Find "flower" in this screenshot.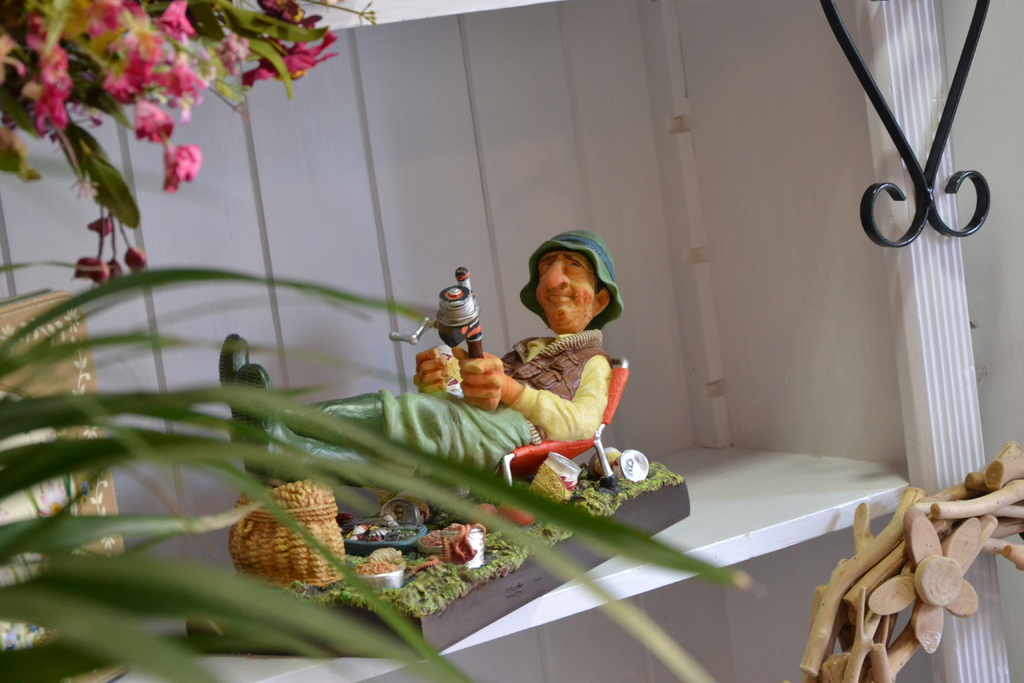
The bounding box for "flower" is bbox(157, 129, 204, 192).
